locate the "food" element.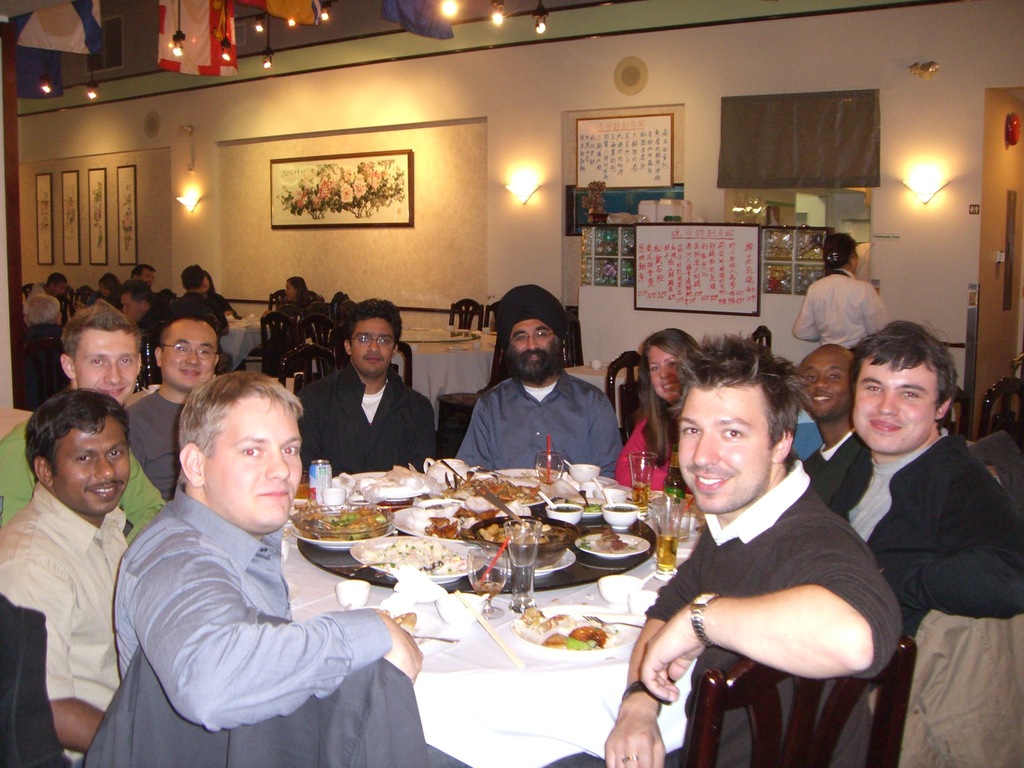
Element bbox: (580, 529, 636, 553).
